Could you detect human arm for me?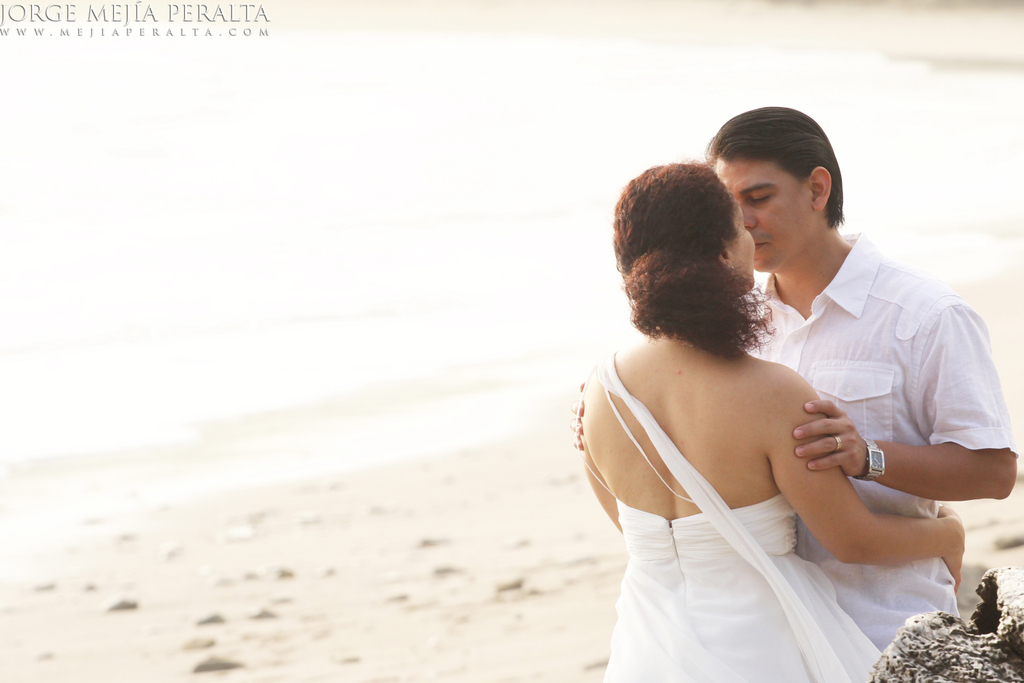
Detection result: 800:302:1019:502.
